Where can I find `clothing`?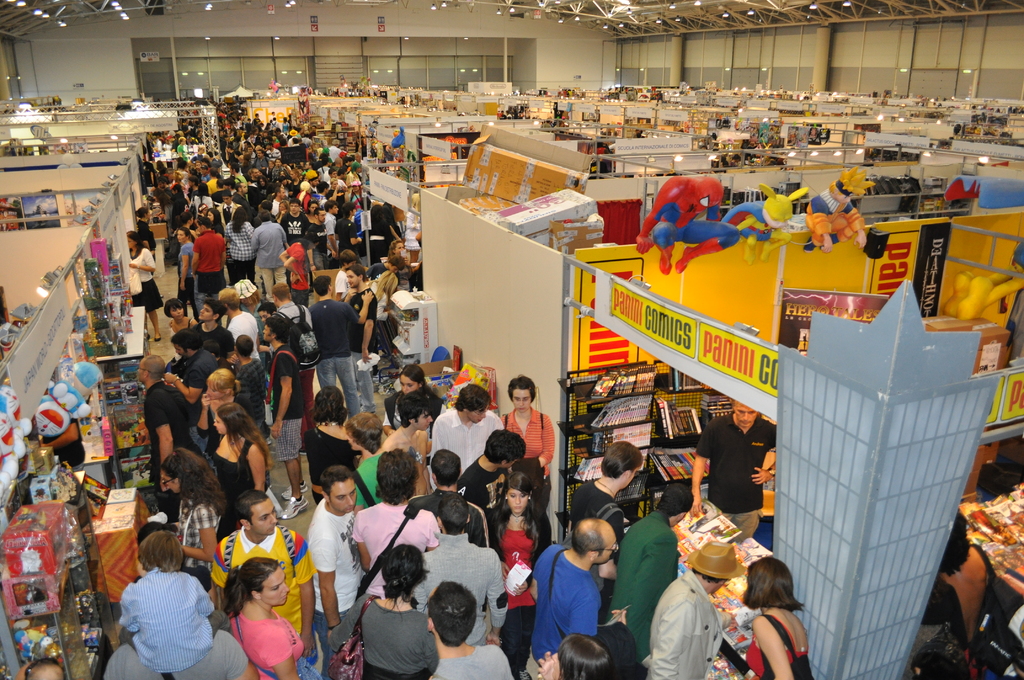
You can find it at l=309, t=303, r=362, b=410.
